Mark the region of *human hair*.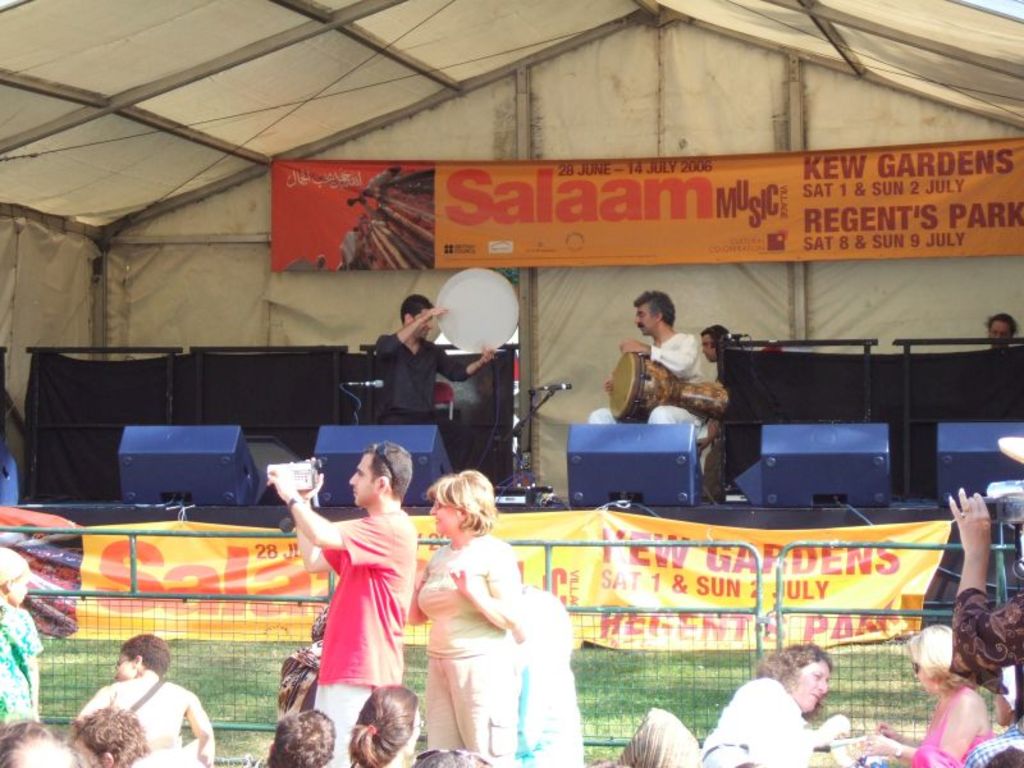
Region: locate(632, 288, 676, 330).
